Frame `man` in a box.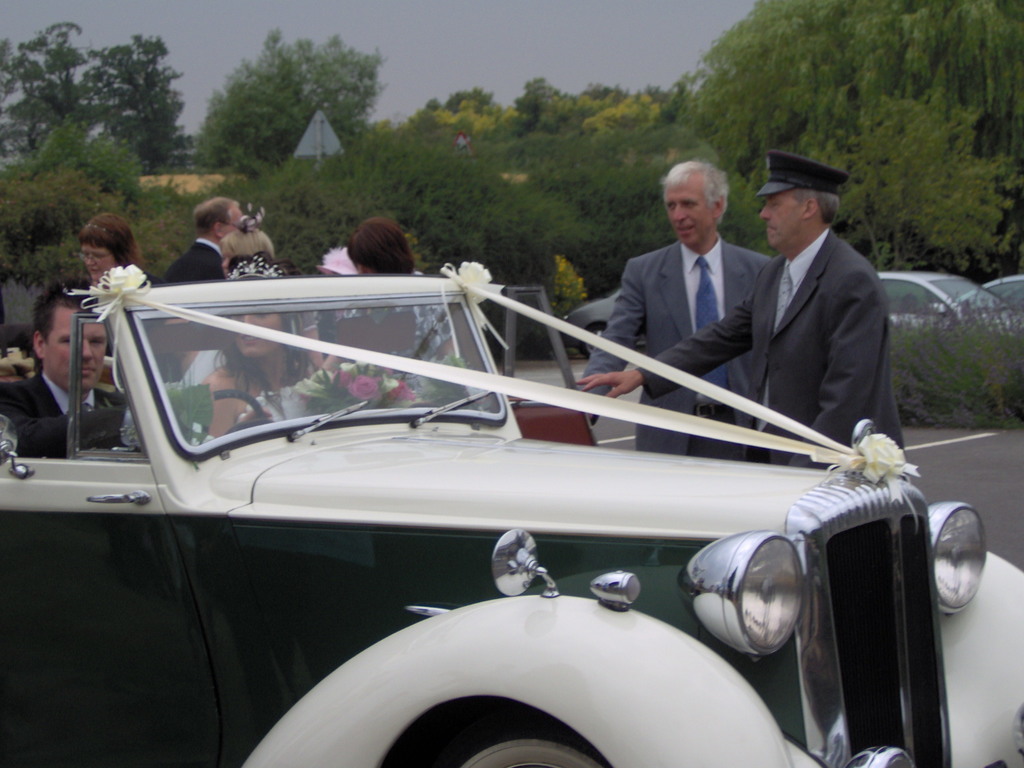
573:162:776:463.
